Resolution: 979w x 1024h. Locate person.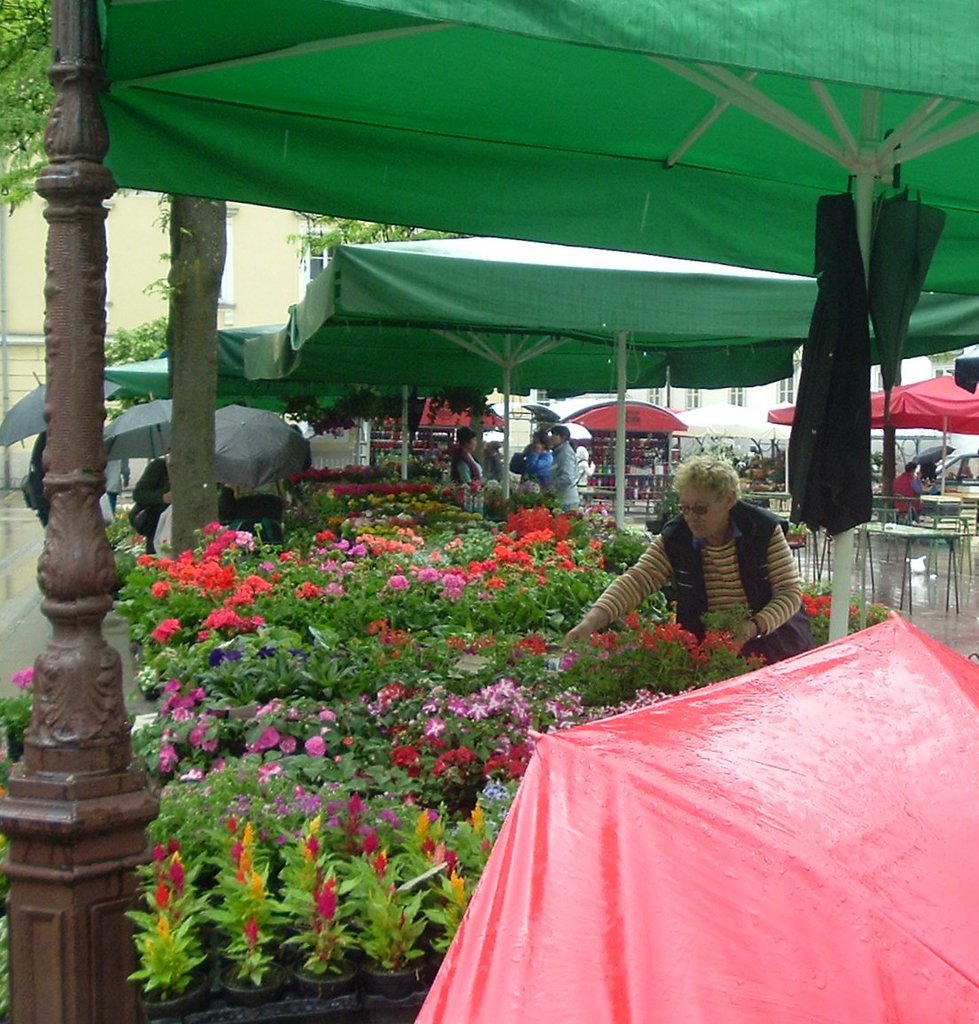
bbox(450, 425, 485, 490).
